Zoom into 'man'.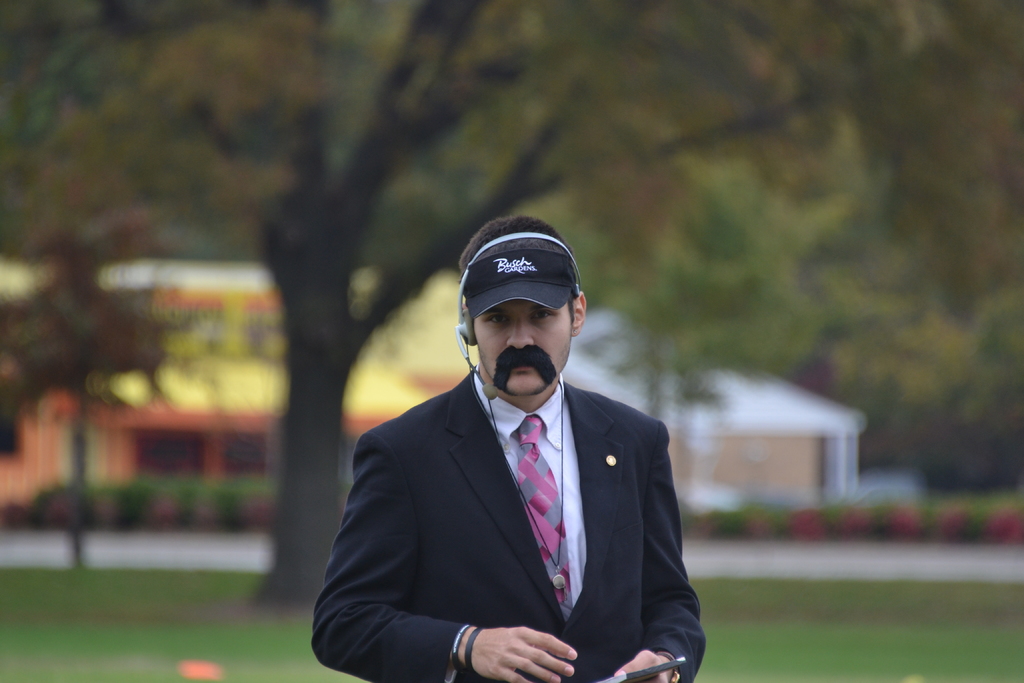
Zoom target: <region>324, 219, 707, 682</region>.
